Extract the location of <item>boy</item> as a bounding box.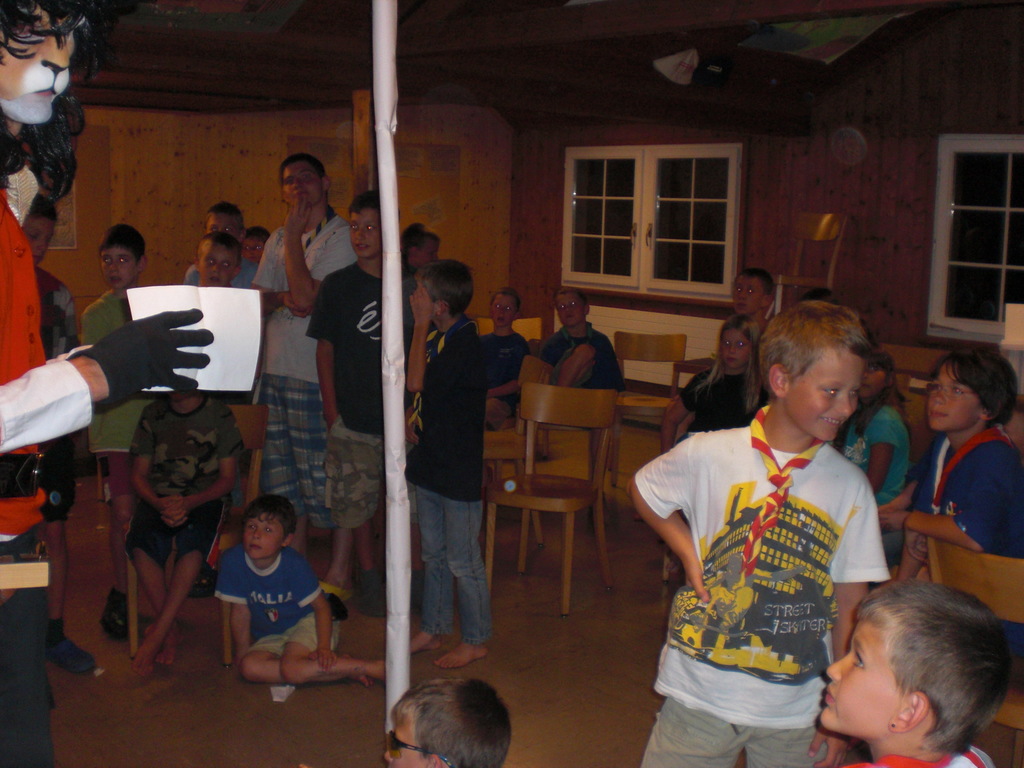
locate(382, 674, 510, 767).
